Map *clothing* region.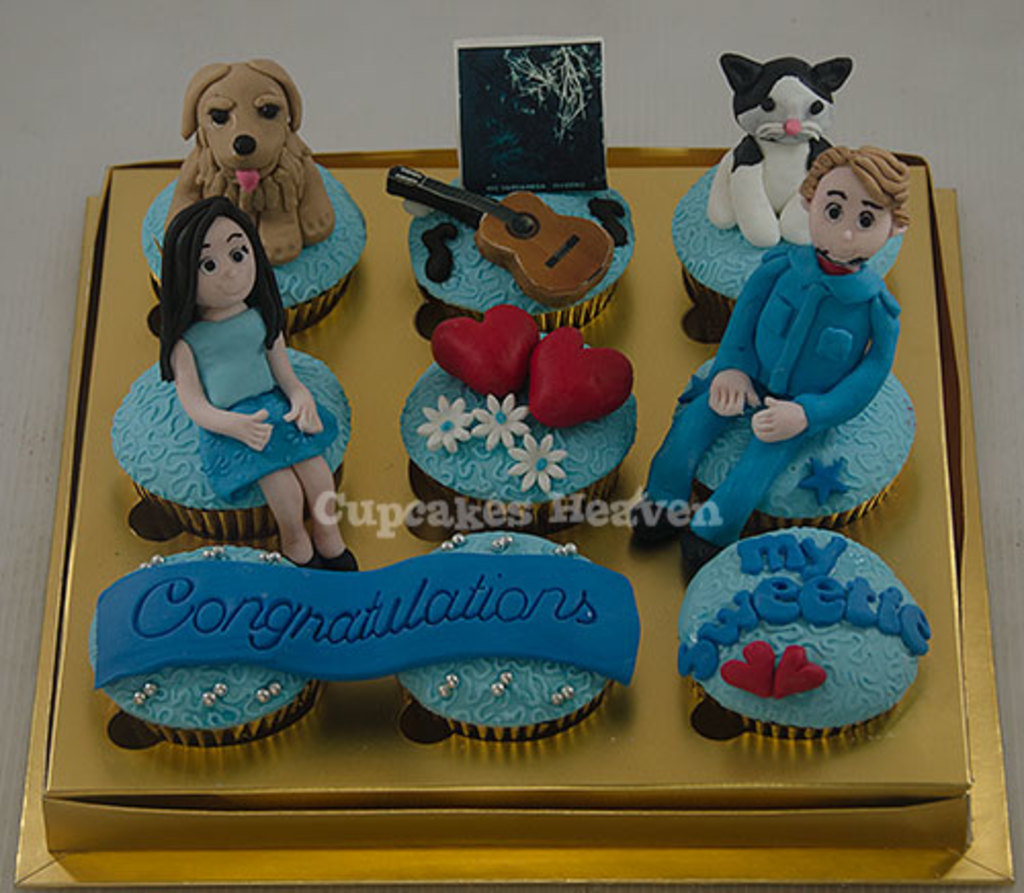
Mapped to (left=174, top=303, right=340, bottom=500).
